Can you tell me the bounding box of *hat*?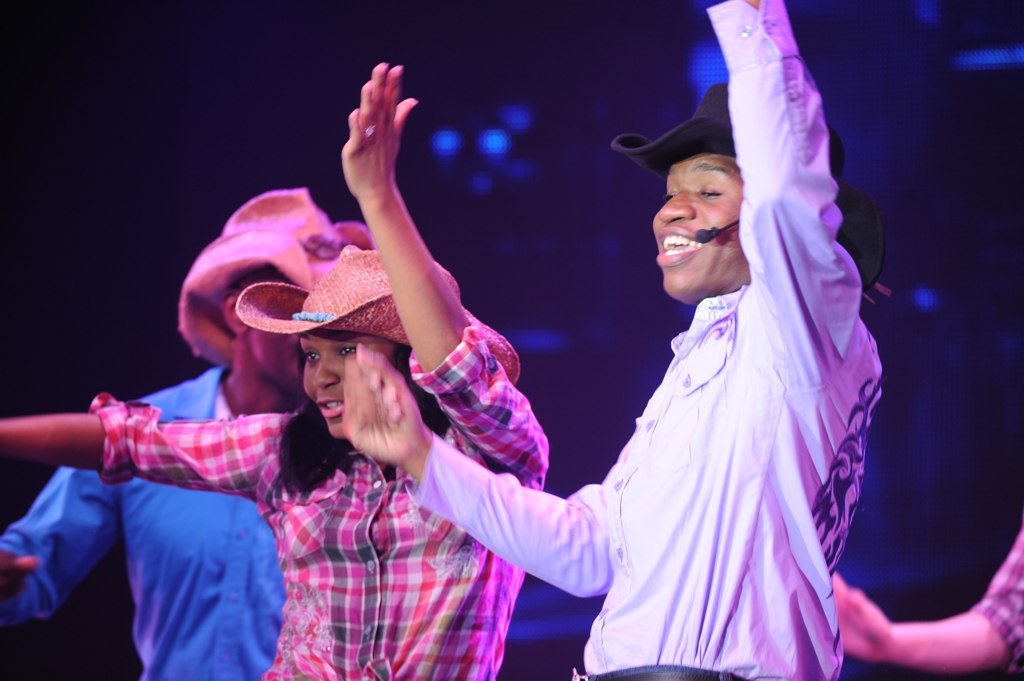
BBox(612, 81, 884, 297).
